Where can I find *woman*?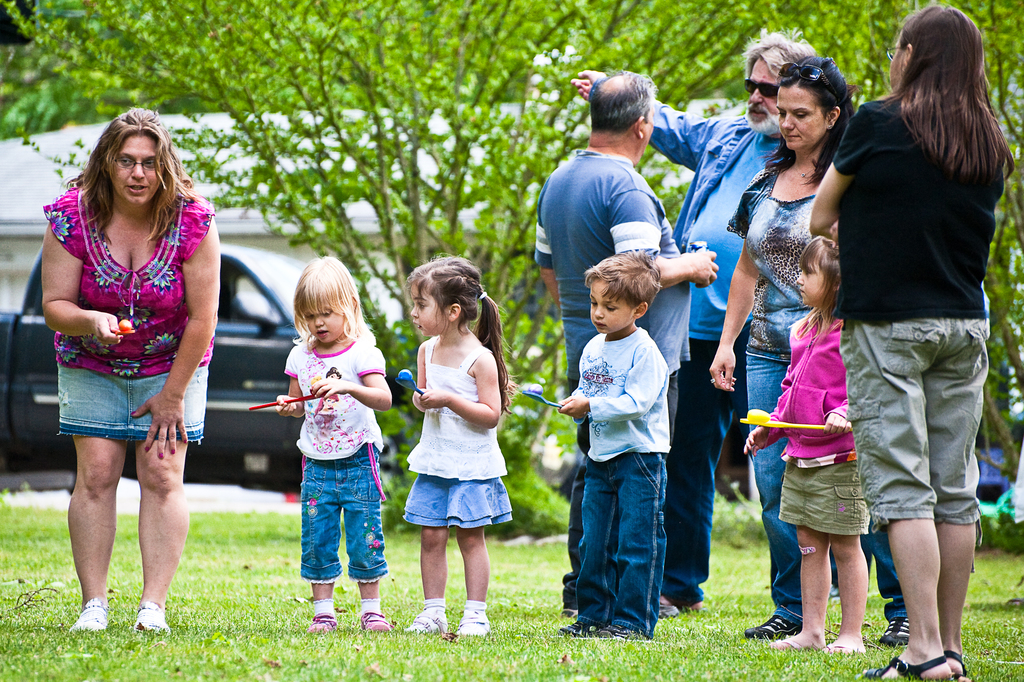
You can find it at crop(814, 5, 1009, 681).
